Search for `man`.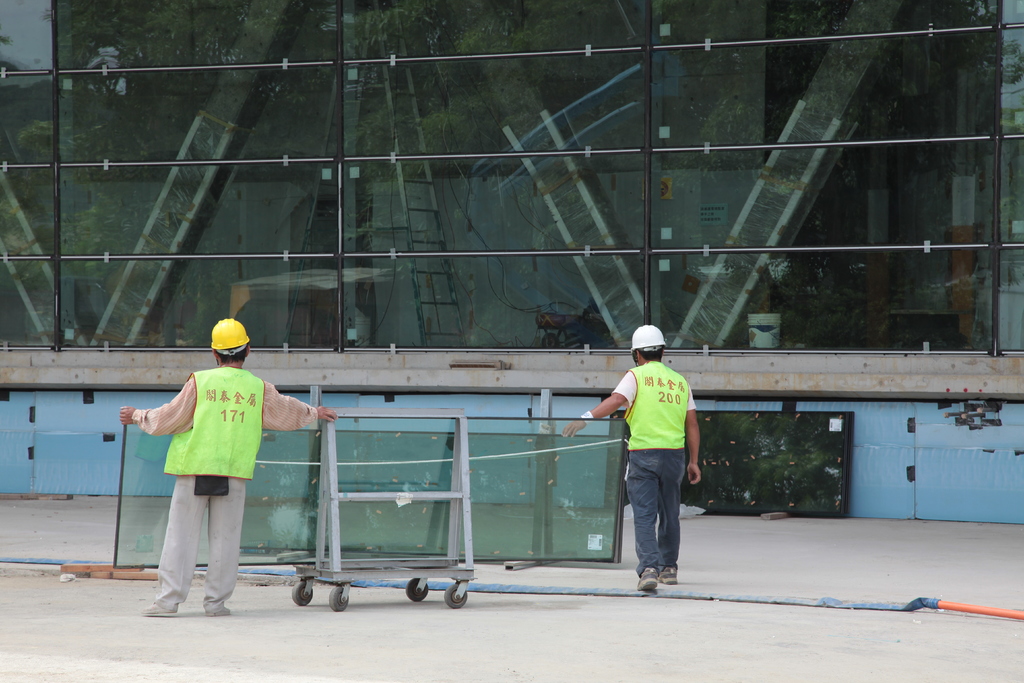
Found at 119, 317, 338, 617.
